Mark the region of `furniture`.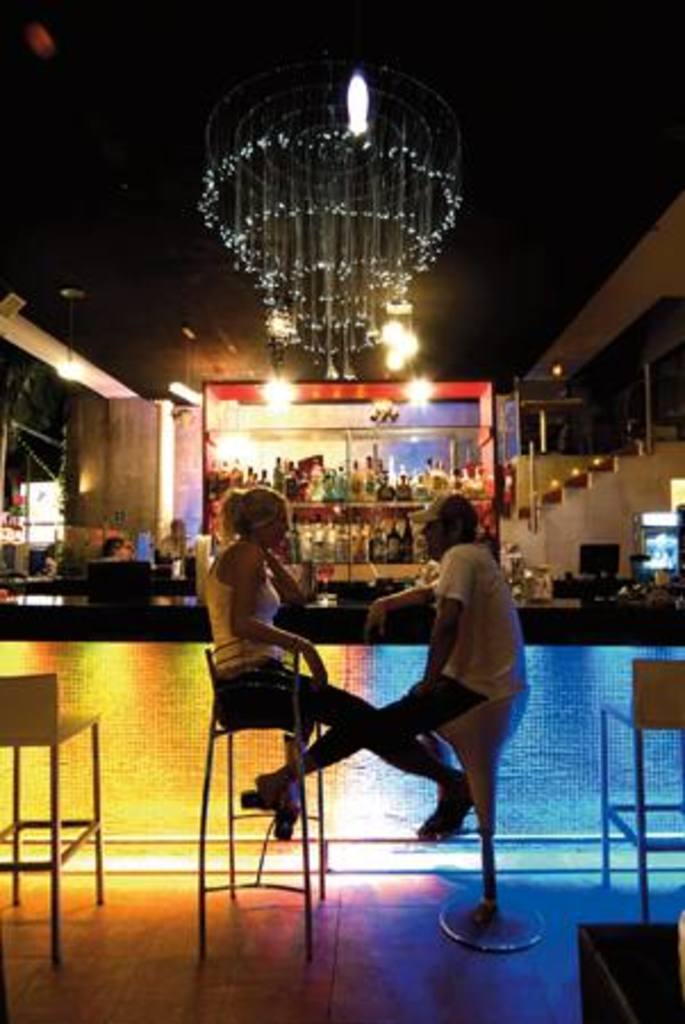
Region: <box>0,676,105,969</box>.
